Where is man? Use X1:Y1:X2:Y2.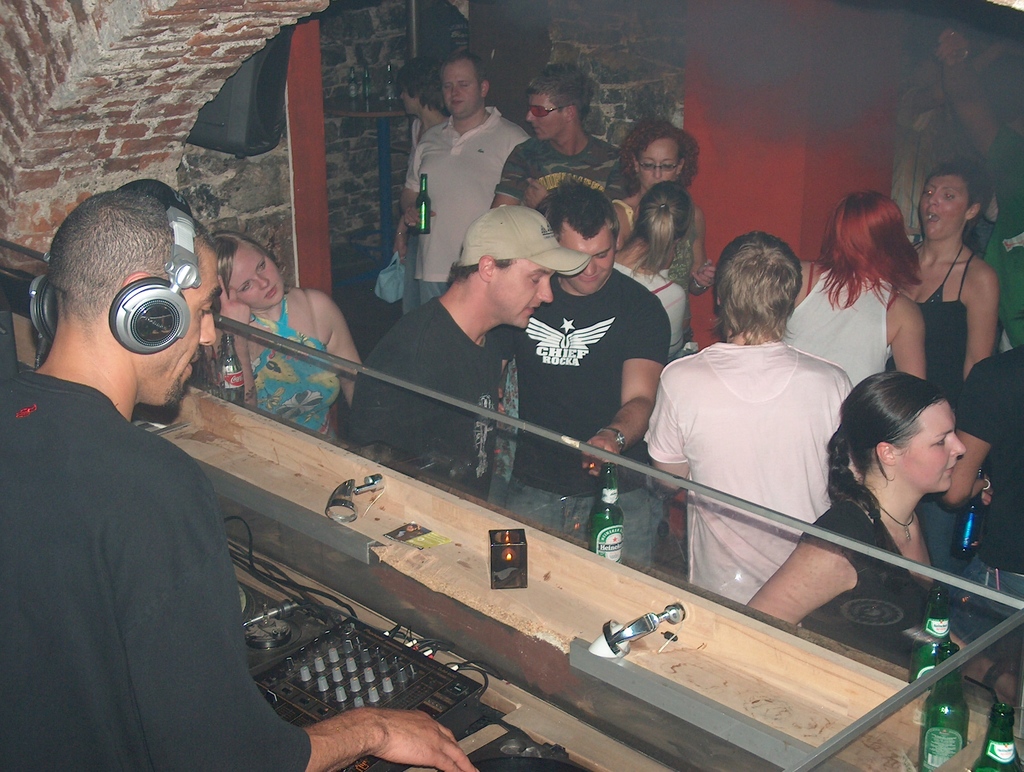
623:237:893:614.
